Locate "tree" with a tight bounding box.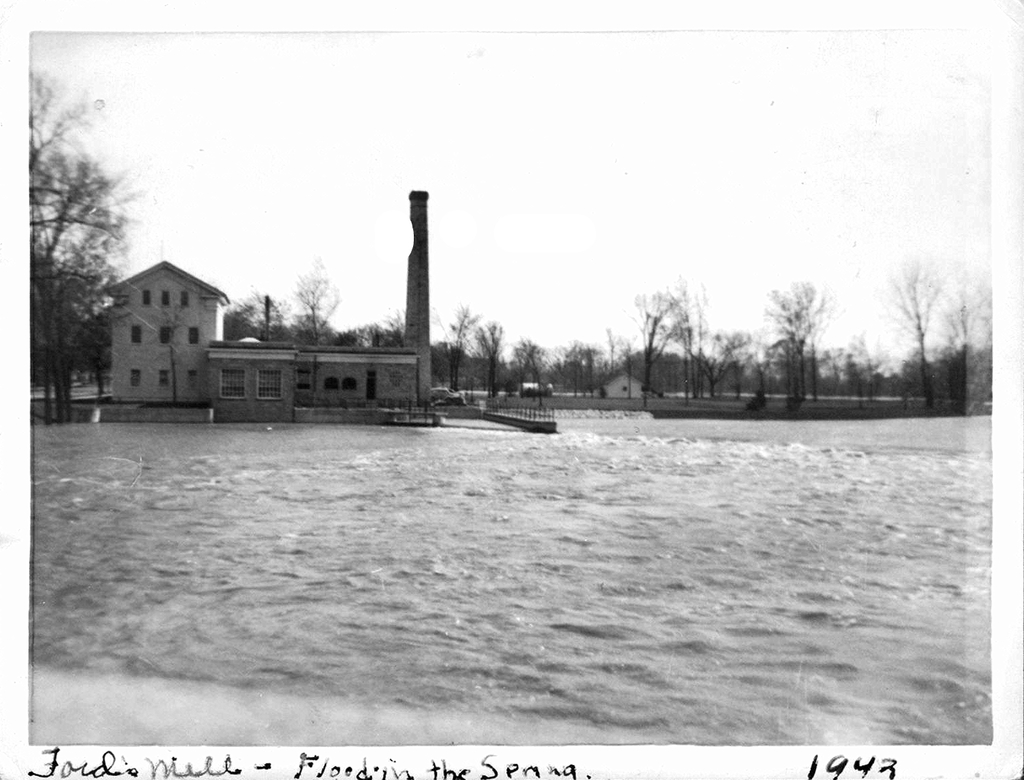
[147, 301, 200, 403].
